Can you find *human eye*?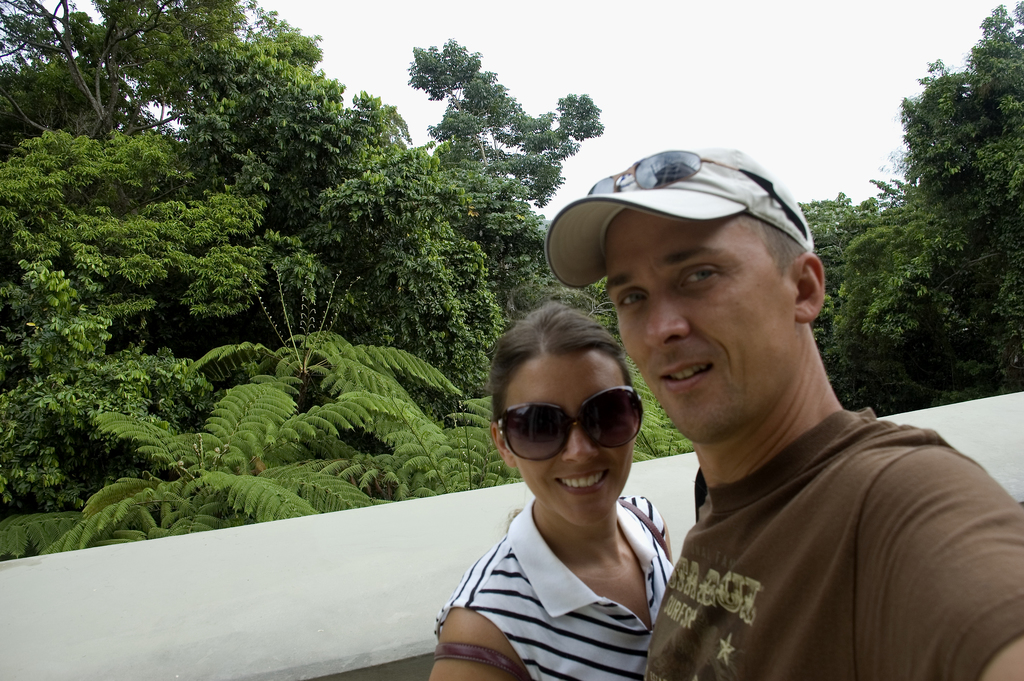
Yes, bounding box: bbox=(614, 291, 645, 310).
